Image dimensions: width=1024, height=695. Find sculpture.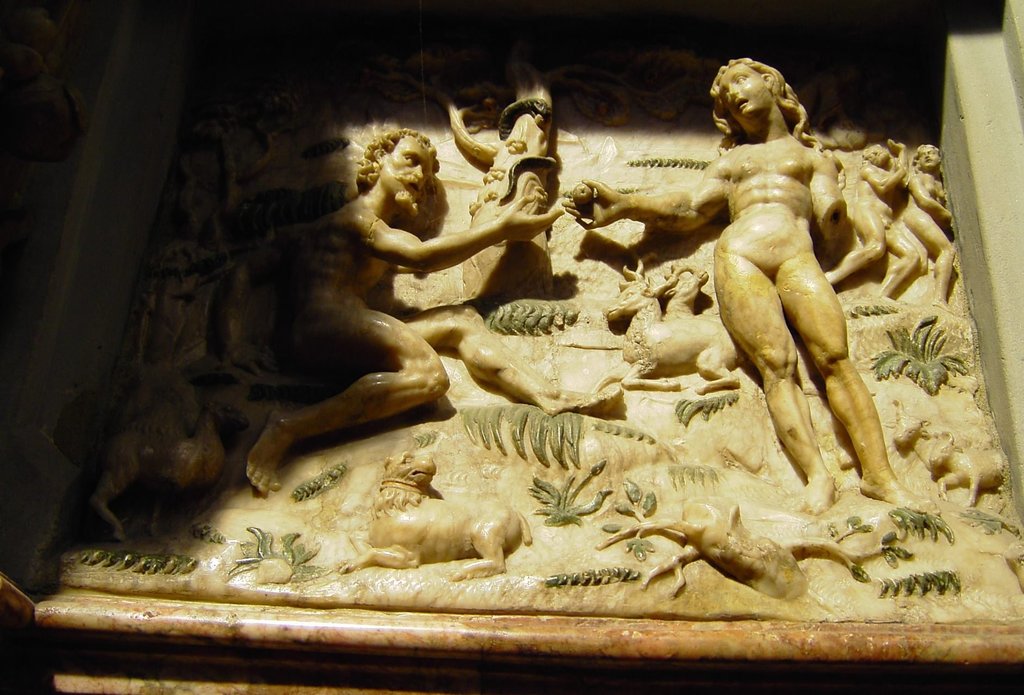
l=143, t=70, r=963, b=658.
